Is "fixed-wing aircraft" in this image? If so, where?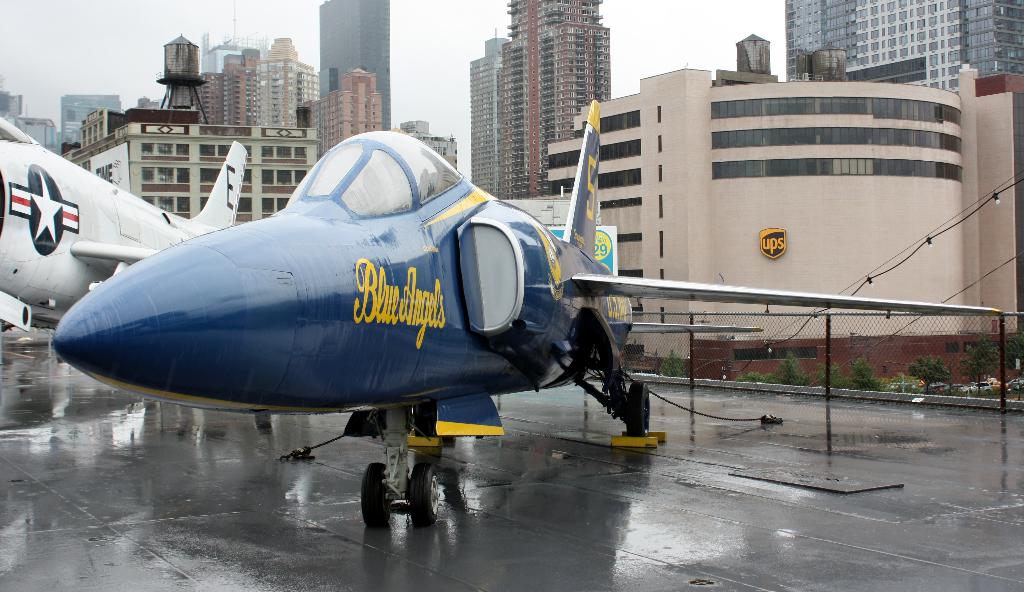
Yes, at <box>47,96,1004,529</box>.
